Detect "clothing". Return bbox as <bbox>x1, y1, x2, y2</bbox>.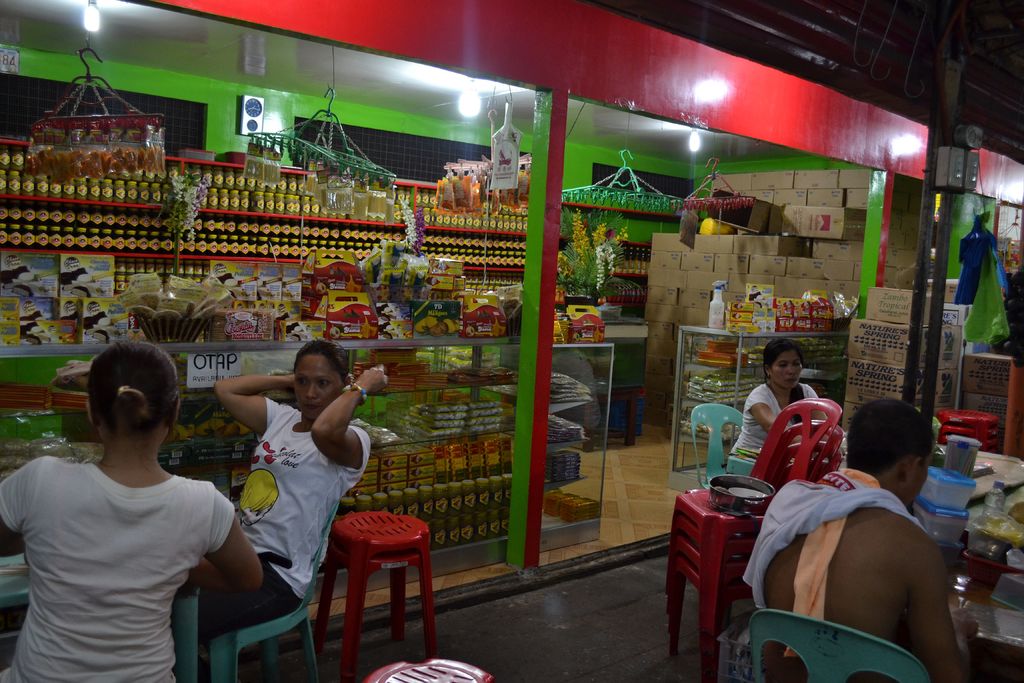
<bbox>191, 397, 372, 642</bbox>.
